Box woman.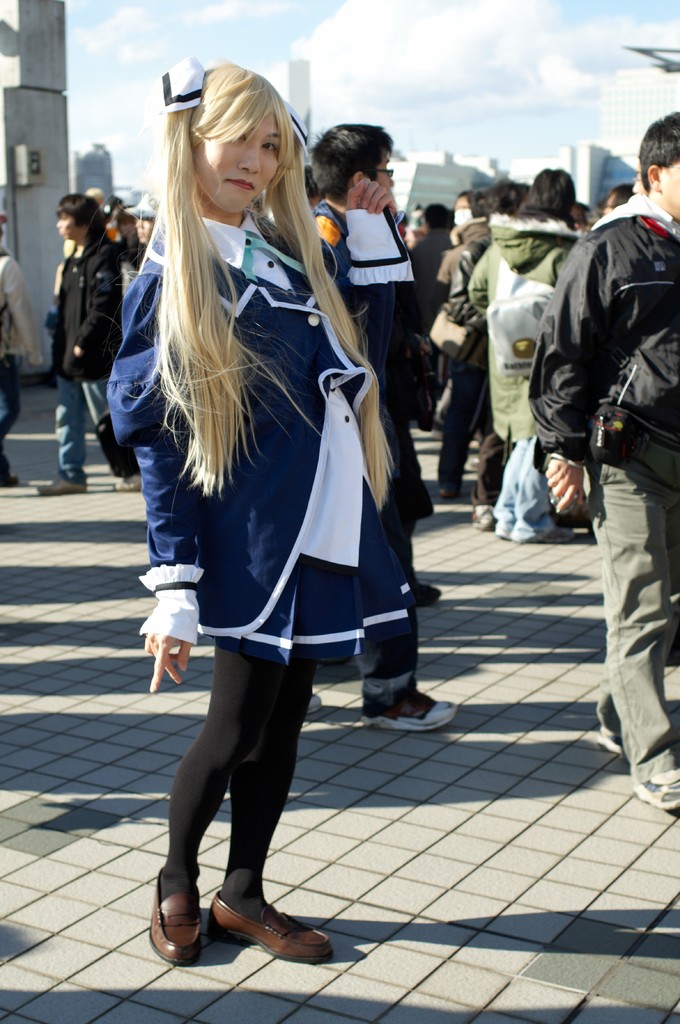
bbox=[109, 86, 431, 885].
